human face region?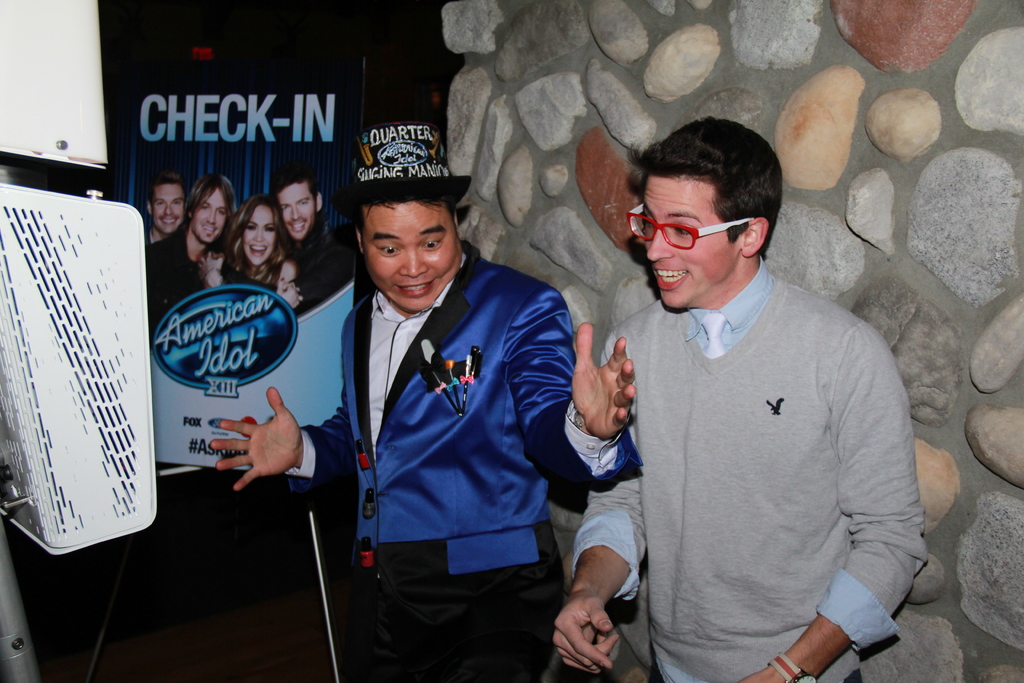
{"left": 638, "top": 173, "right": 732, "bottom": 304}
